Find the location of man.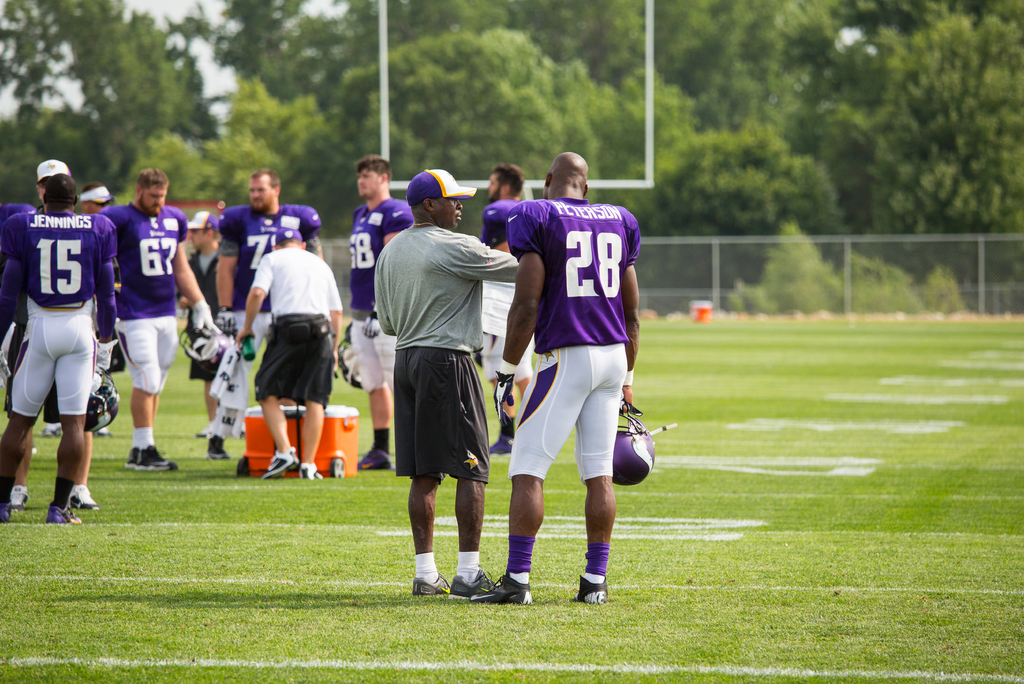
Location: {"left": 479, "top": 162, "right": 534, "bottom": 454}.
